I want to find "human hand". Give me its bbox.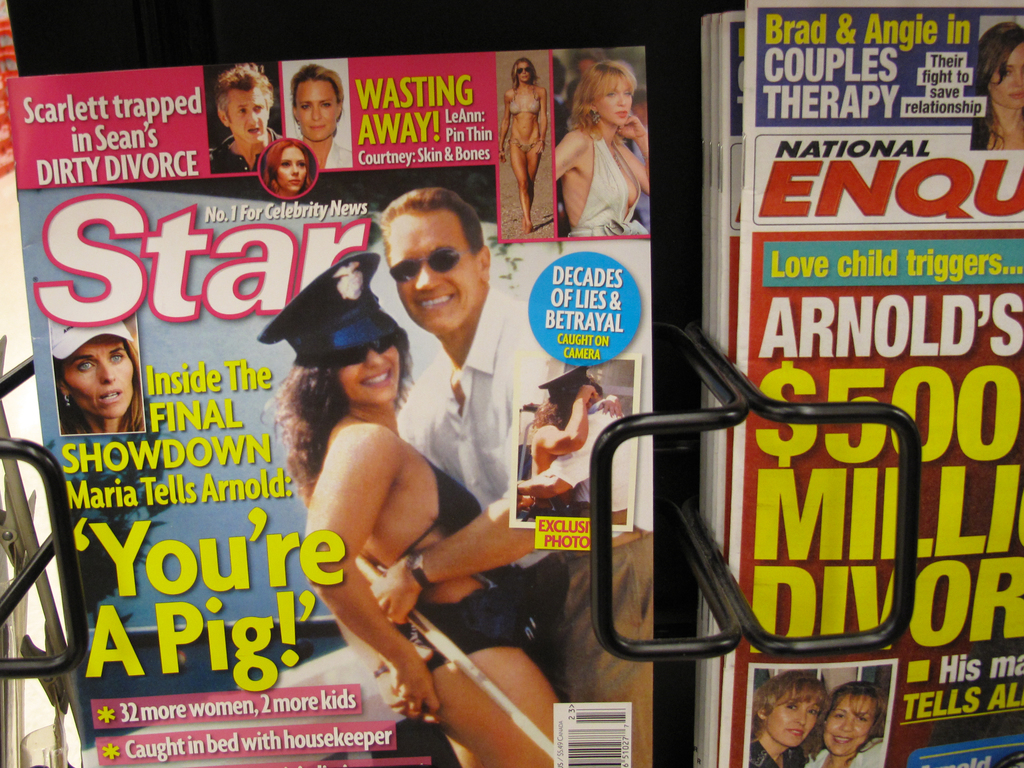
bbox=(498, 151, 506, 164).
